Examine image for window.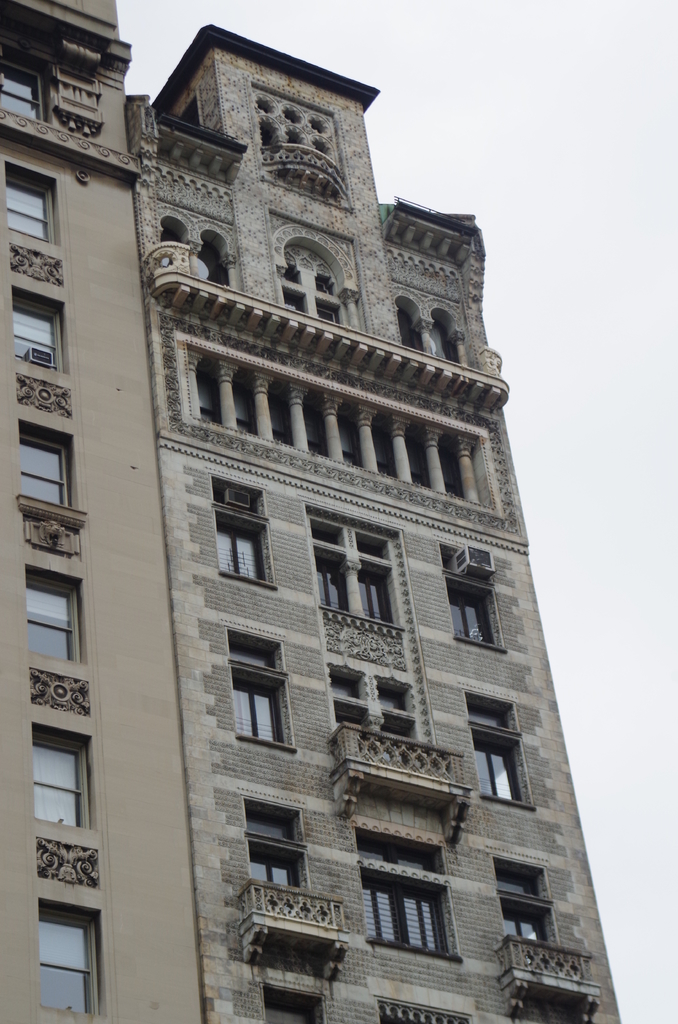
Examination result: {"left": 490, "top": 860, "right": 567, "bottom": 935}.
